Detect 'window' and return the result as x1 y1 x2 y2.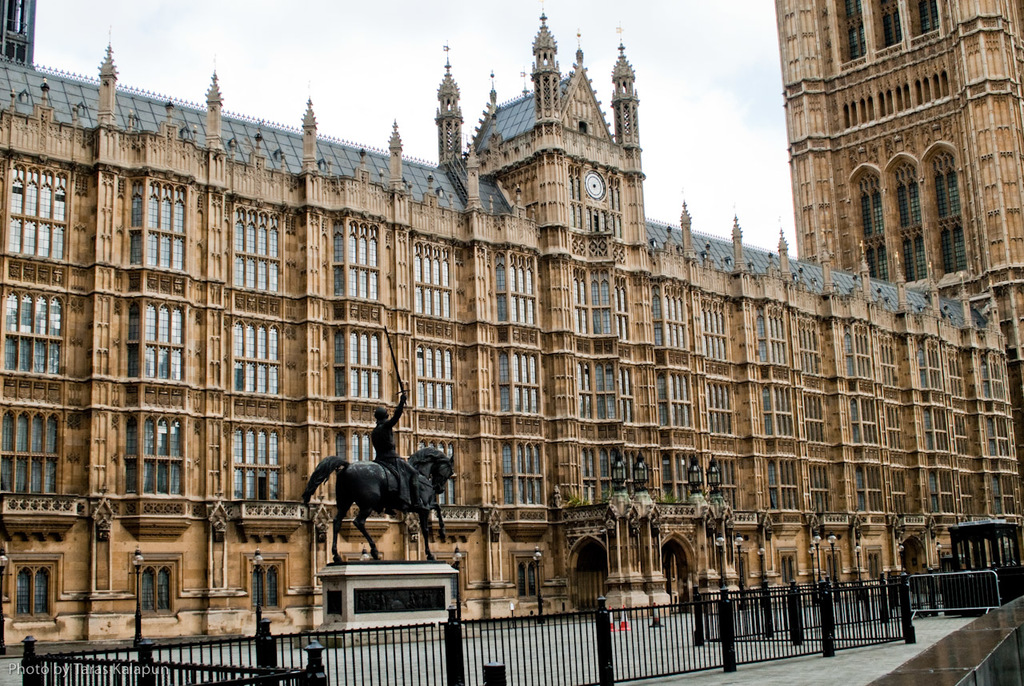
654 372 694 429.
